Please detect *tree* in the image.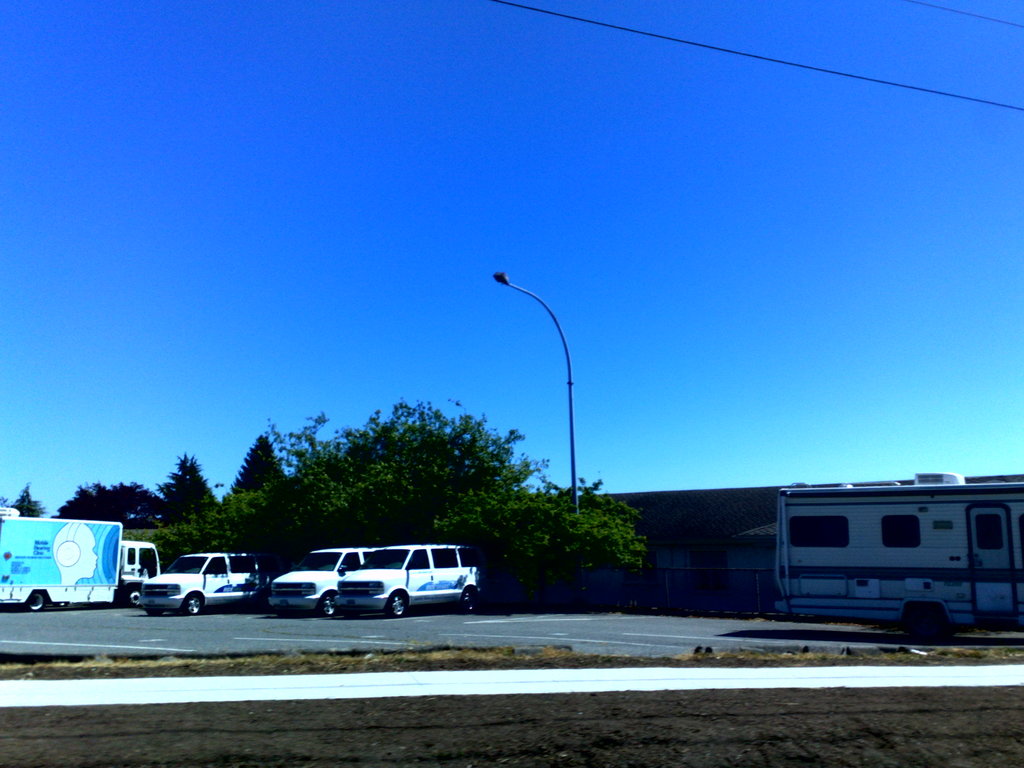
<region>153, 444, 212, 526</region>.
